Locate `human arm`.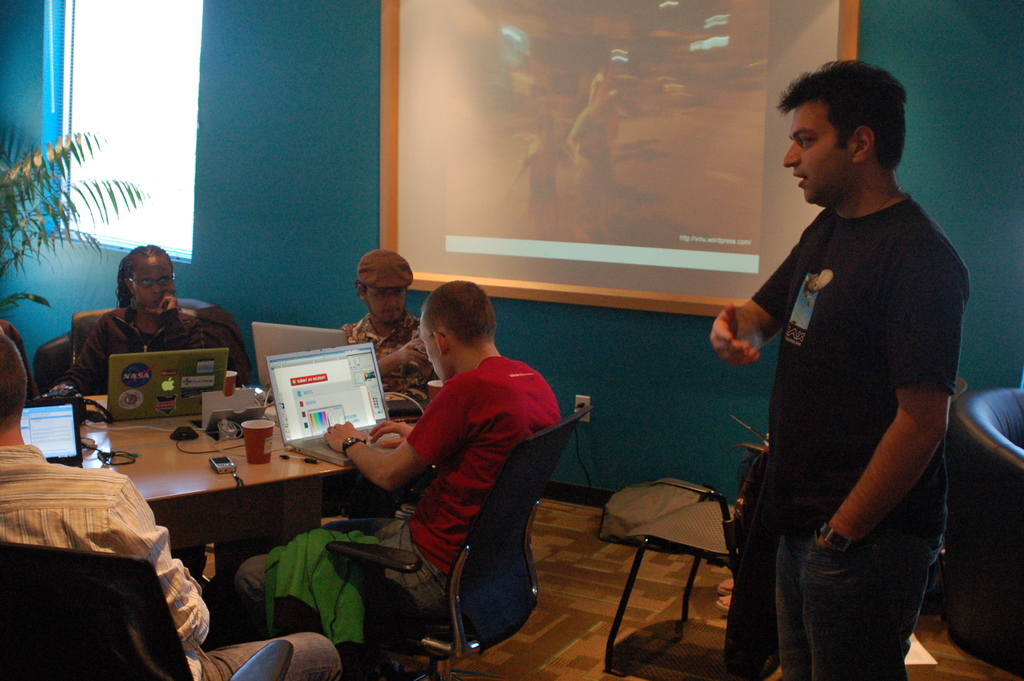
Bounding box: bbox=(105, 477, 210, 650).
